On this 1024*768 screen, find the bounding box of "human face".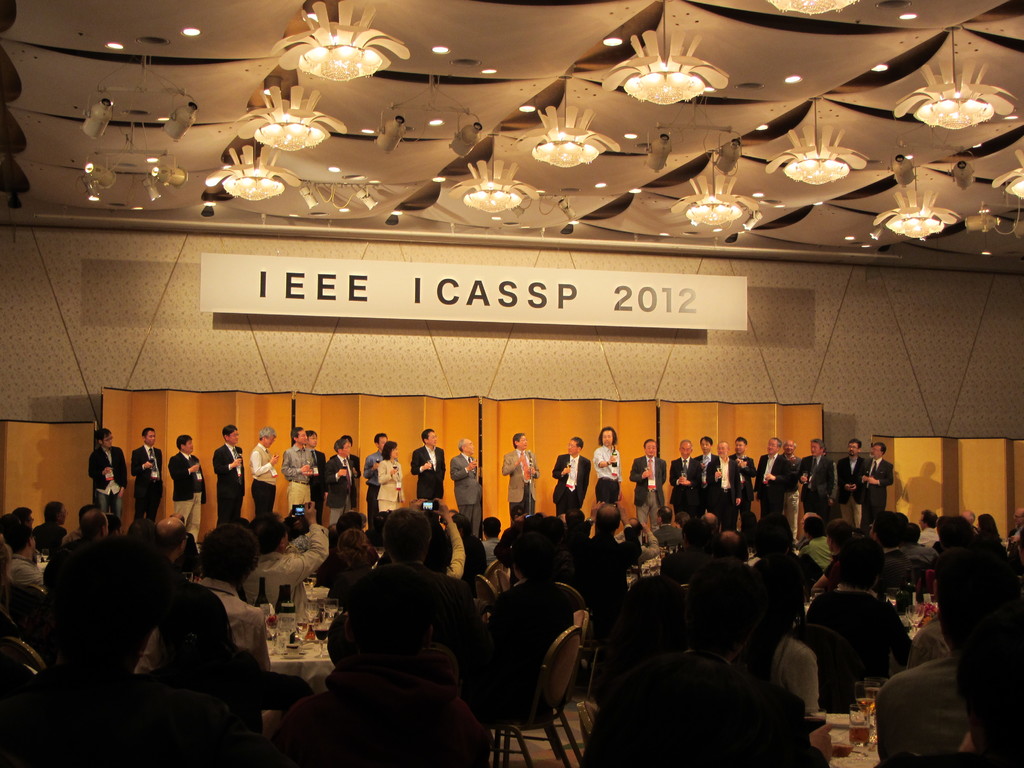
Bounding box: 227,428,239,447.
